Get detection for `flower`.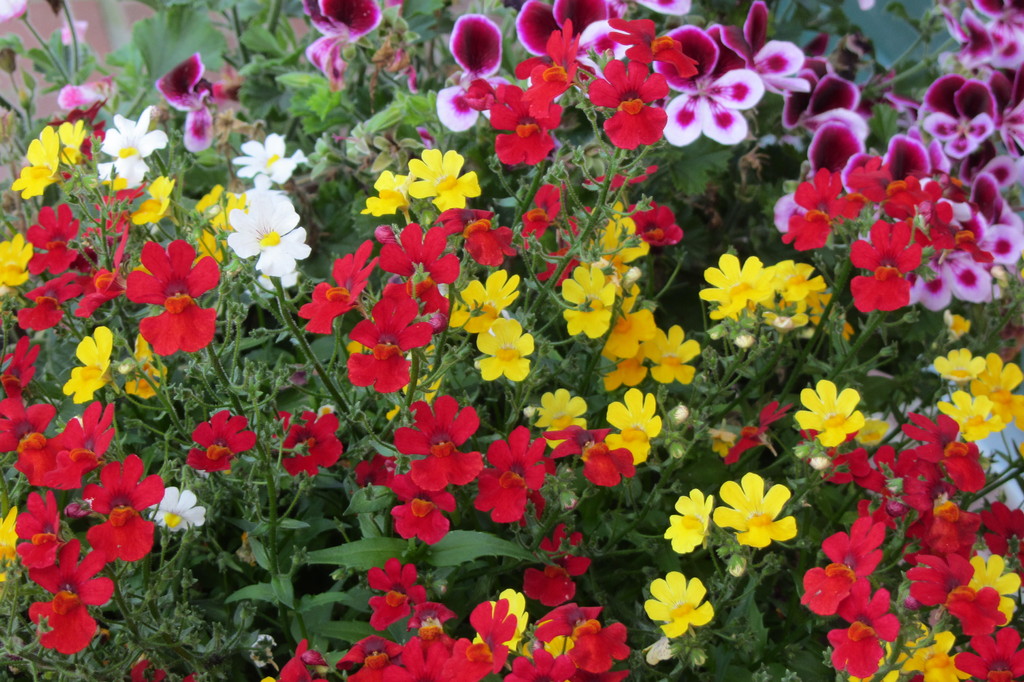
Detection: BBox(128, 238, 215, 358).
